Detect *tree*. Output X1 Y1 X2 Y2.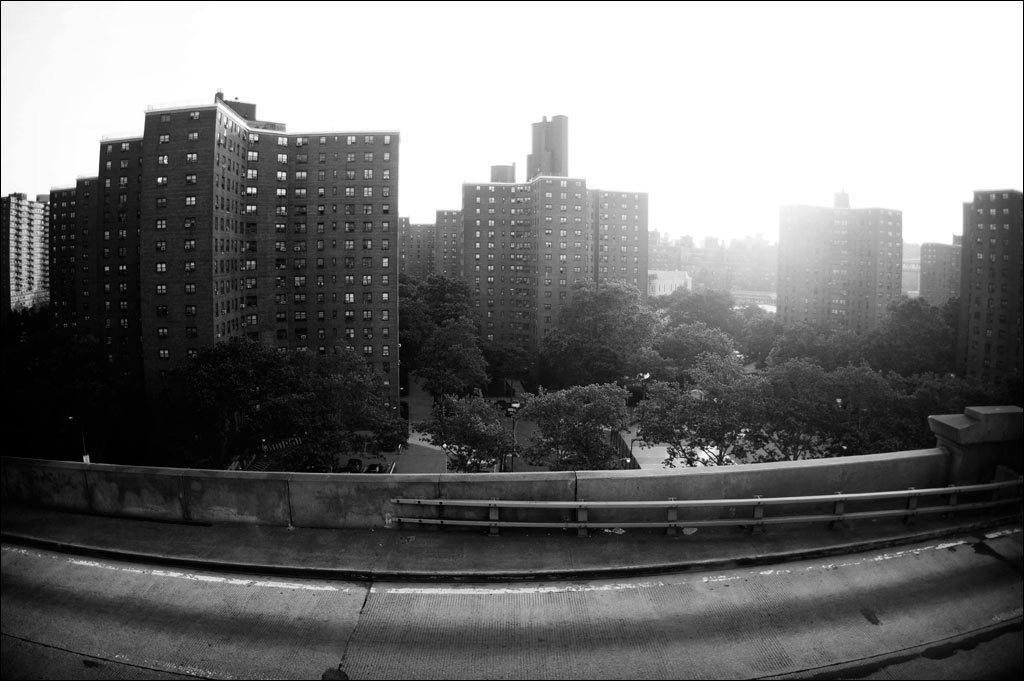
735 318 816 374.
